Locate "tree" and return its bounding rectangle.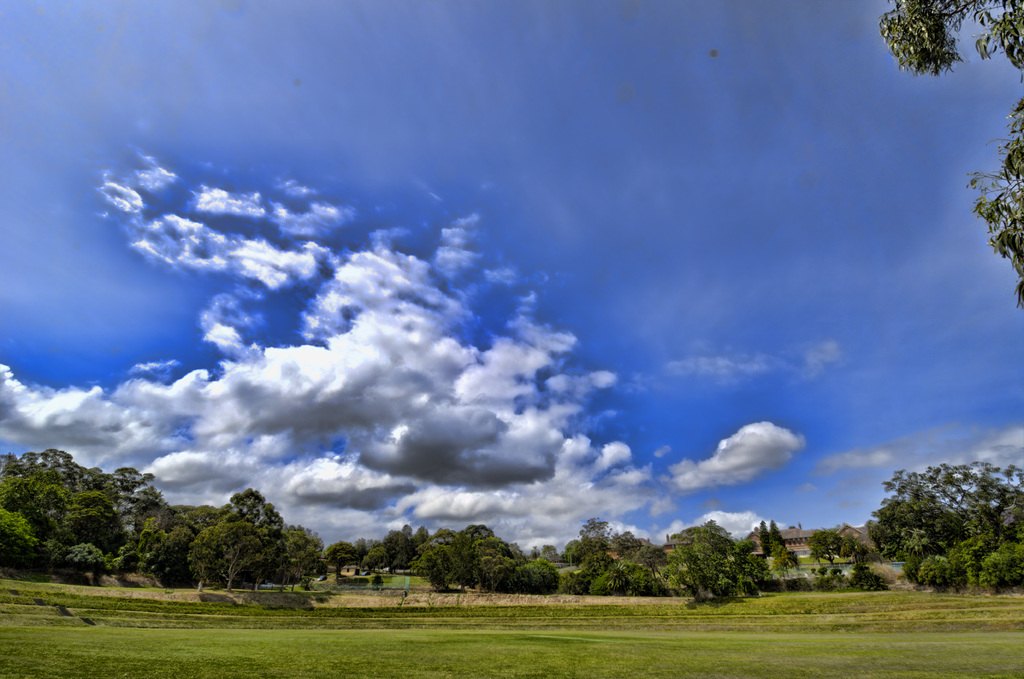
427:531:468:597.
